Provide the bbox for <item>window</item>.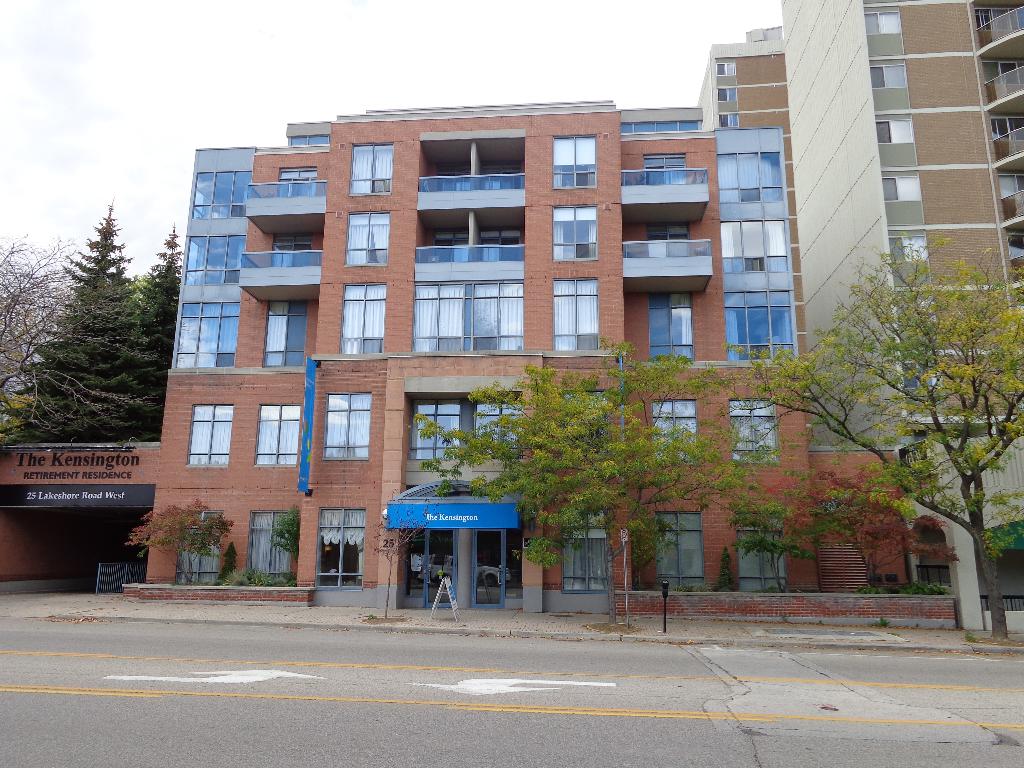
box=[549, 135, 599, 191].
